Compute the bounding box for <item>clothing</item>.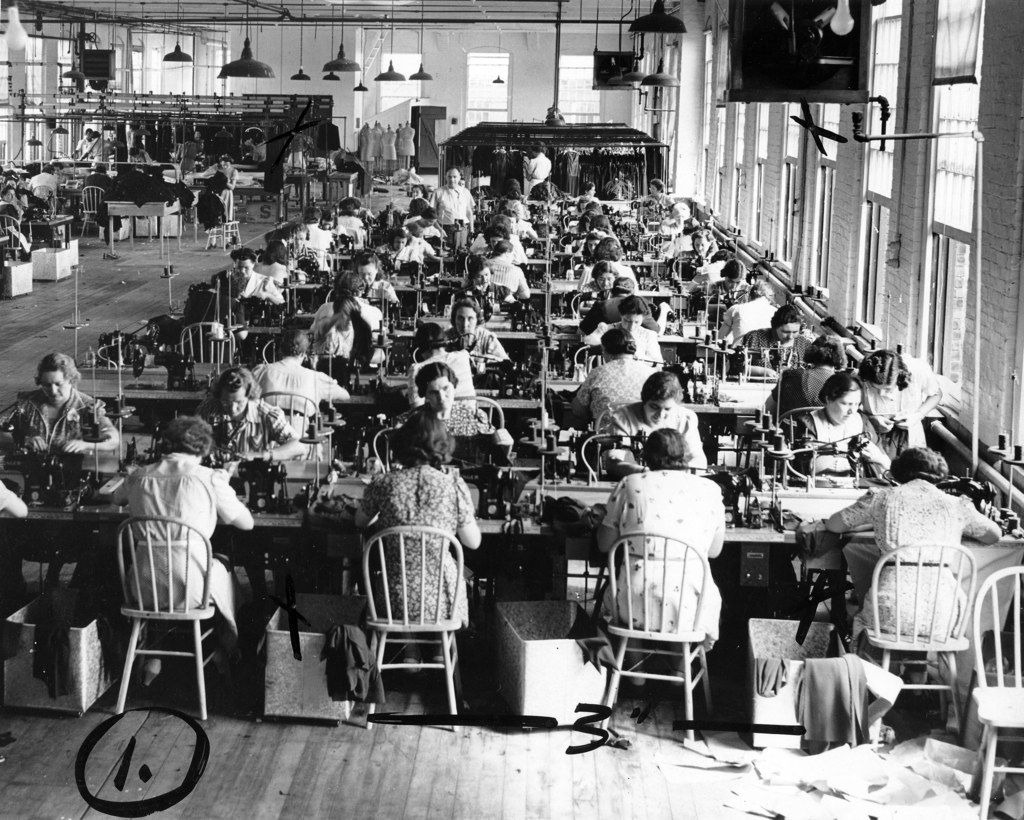
BBox(325, 287, 389, 342).
